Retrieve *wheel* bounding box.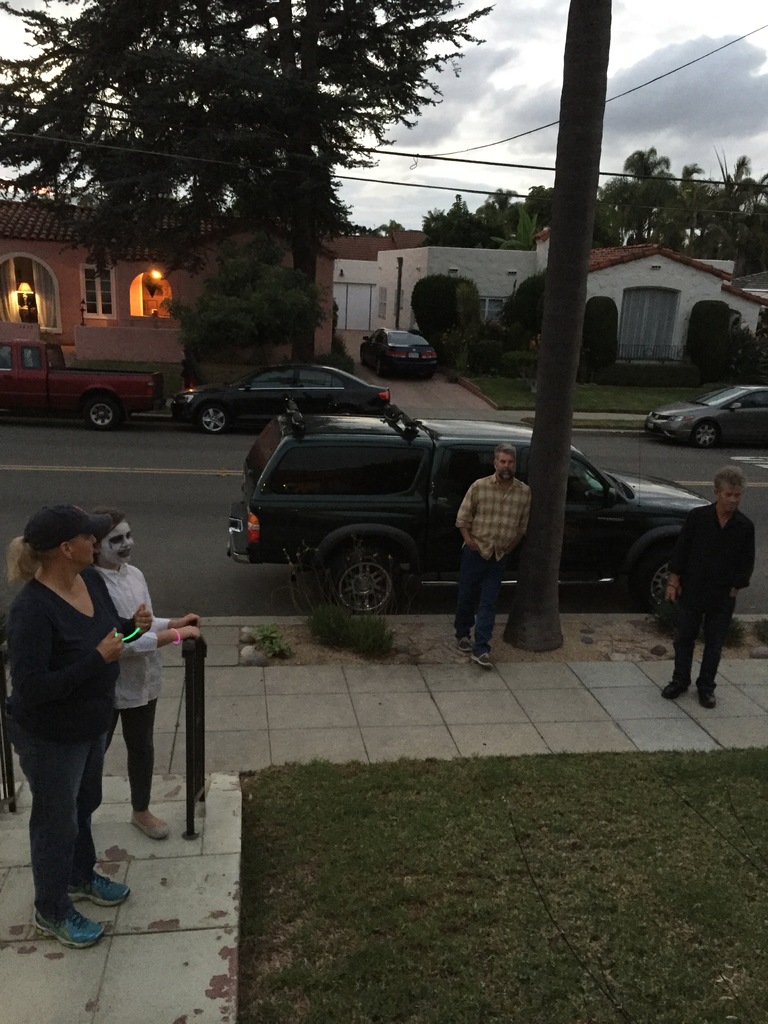
Bounding box: detection(318, 536, 415, 618).
